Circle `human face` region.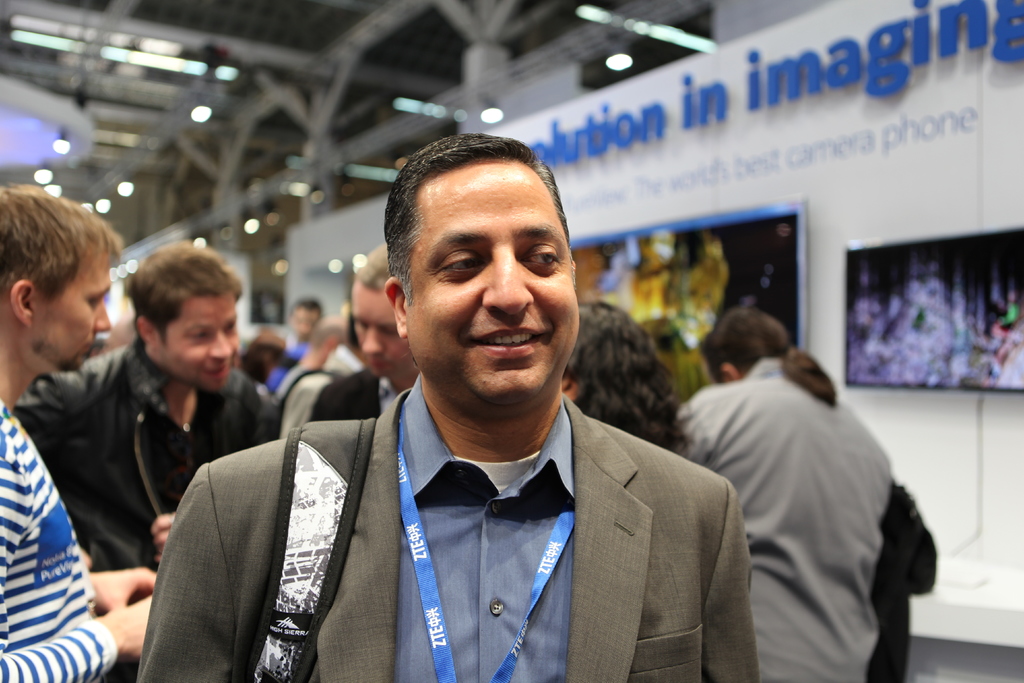
Region: 287 306 319 343.
